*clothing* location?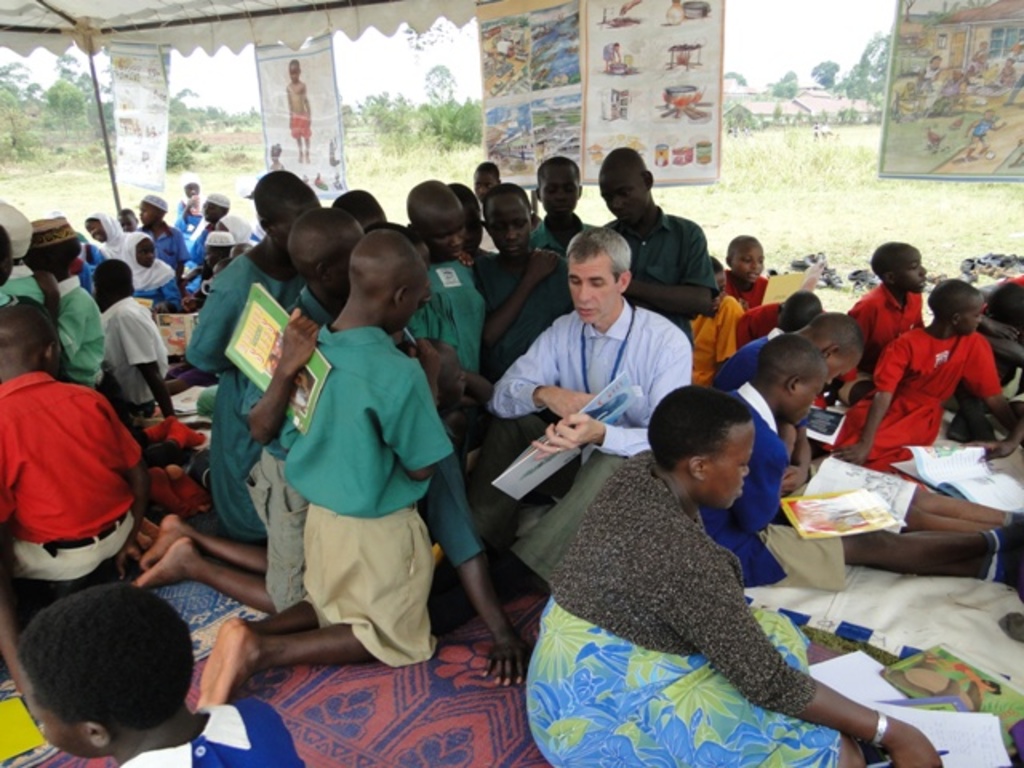
[left=693, top=293, right=765, bottom=378]
